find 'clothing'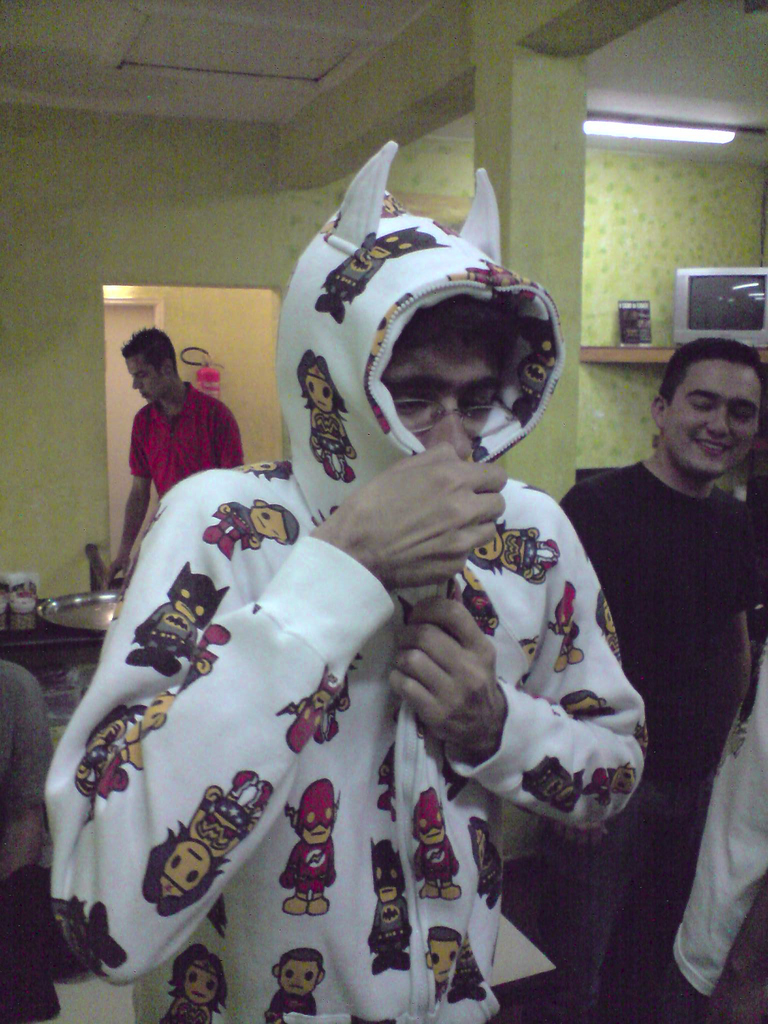
left=45, top=136, right=652, bottom=1023
